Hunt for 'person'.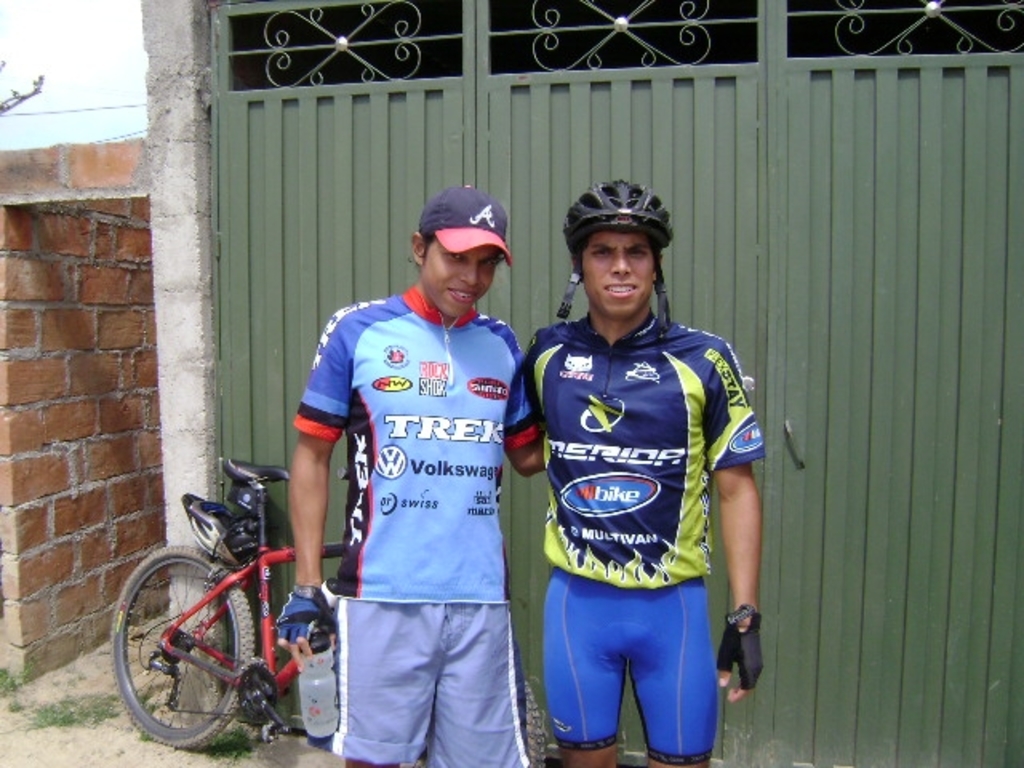
Hunted down at 509, 182, 763, 766.
